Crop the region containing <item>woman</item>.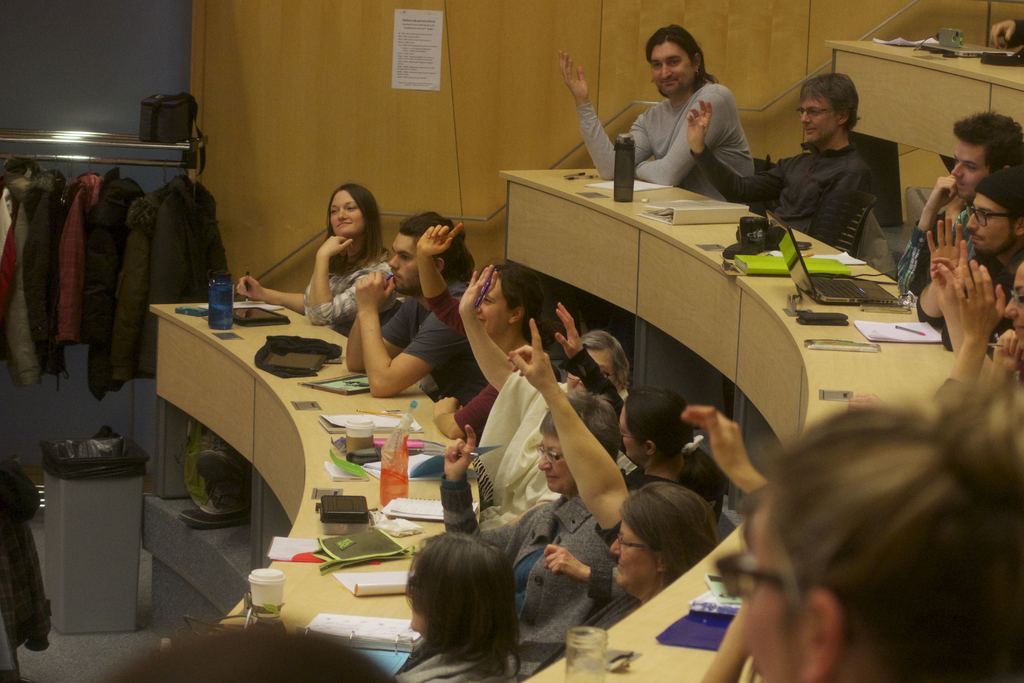
Crop region: bbox(529, 320, 729, 672).
